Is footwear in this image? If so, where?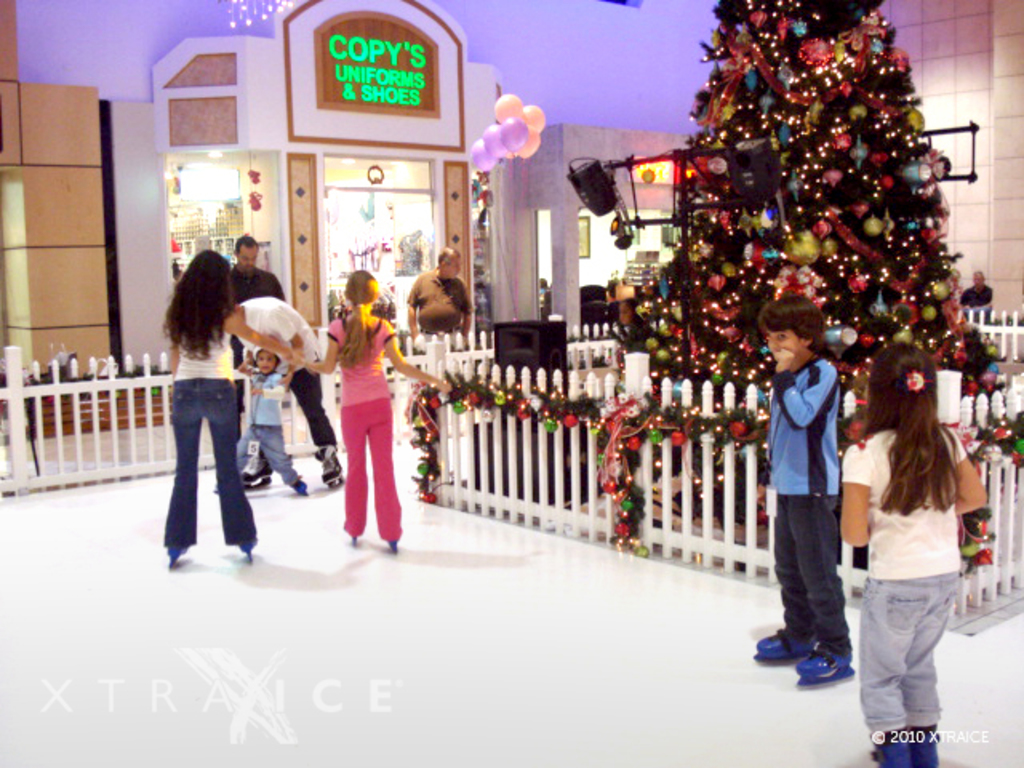
Yes, at crop(755, 632, 797, 680).
